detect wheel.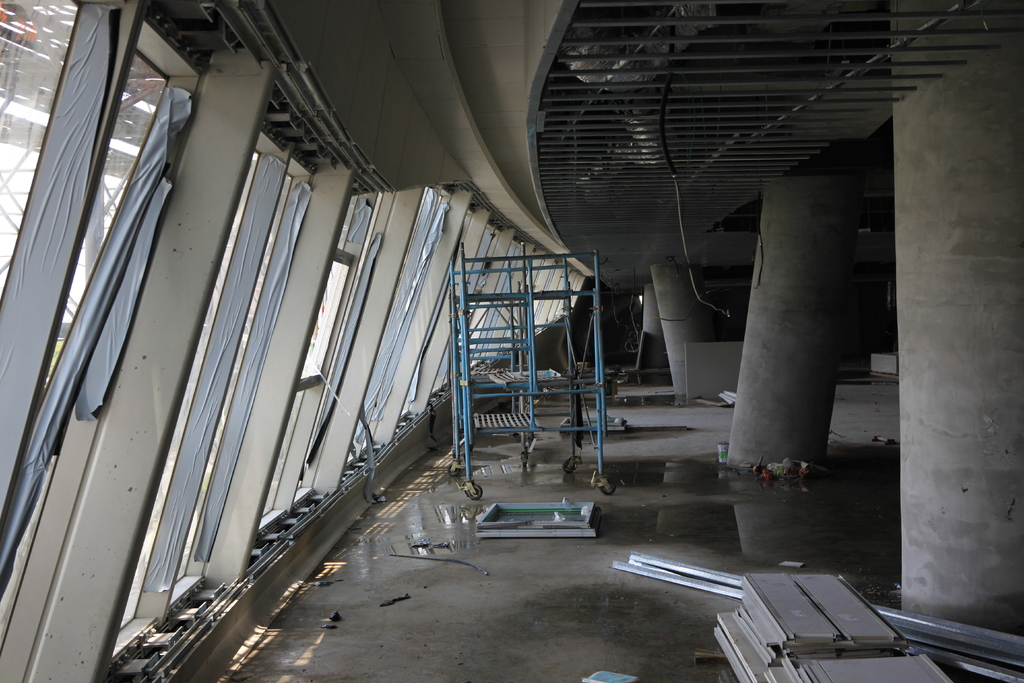
Detected at locate(563, 460, 575, 474).
